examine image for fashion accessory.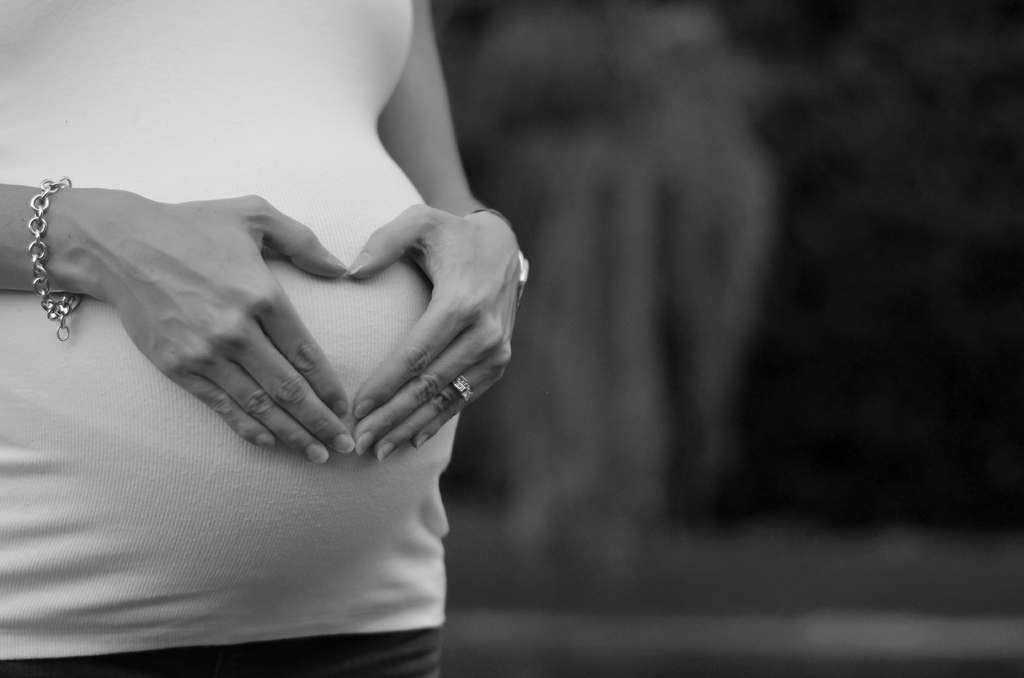
Examination result: detection(476, 208, 532, 307).
